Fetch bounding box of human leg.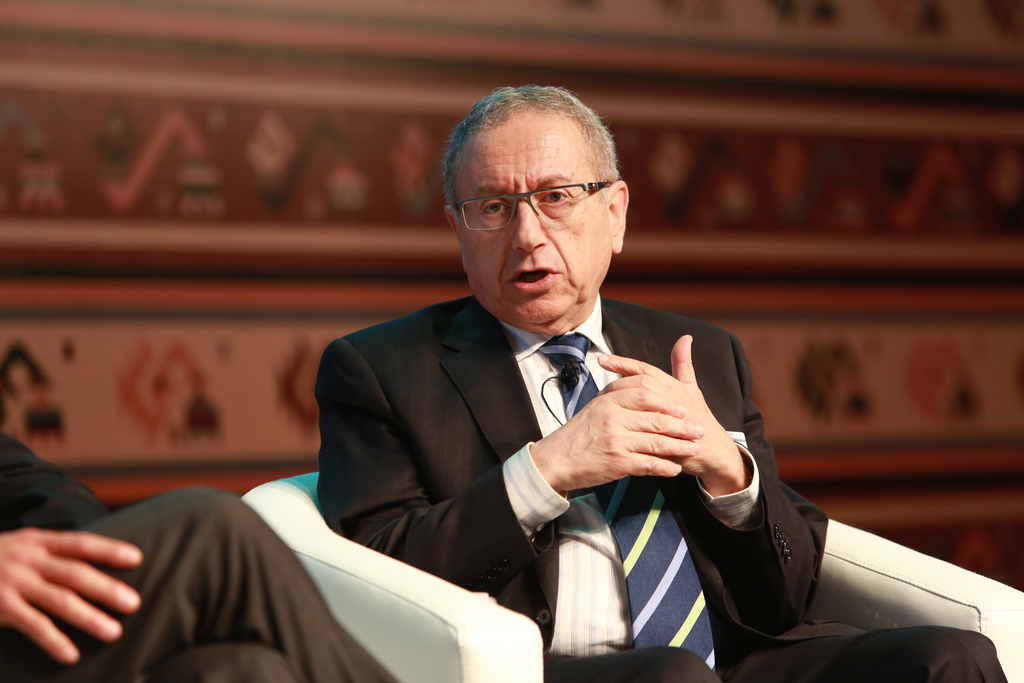
Bbox: (719, 621, 1002, 682).
